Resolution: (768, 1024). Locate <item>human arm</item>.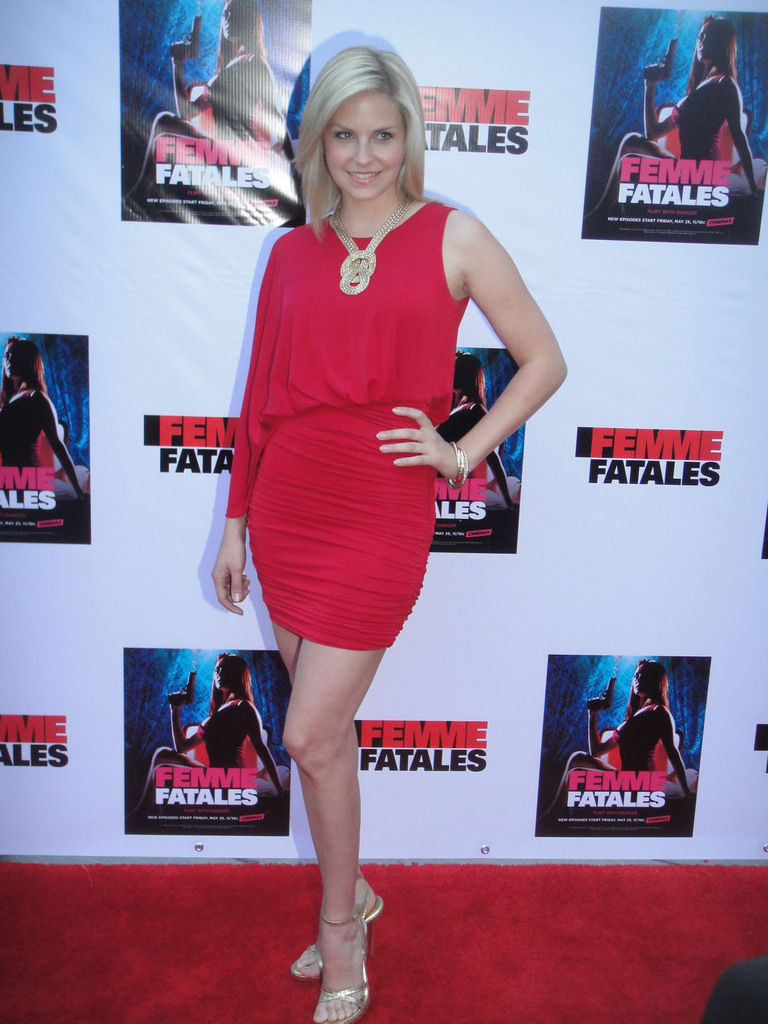
652:704:696:814.
